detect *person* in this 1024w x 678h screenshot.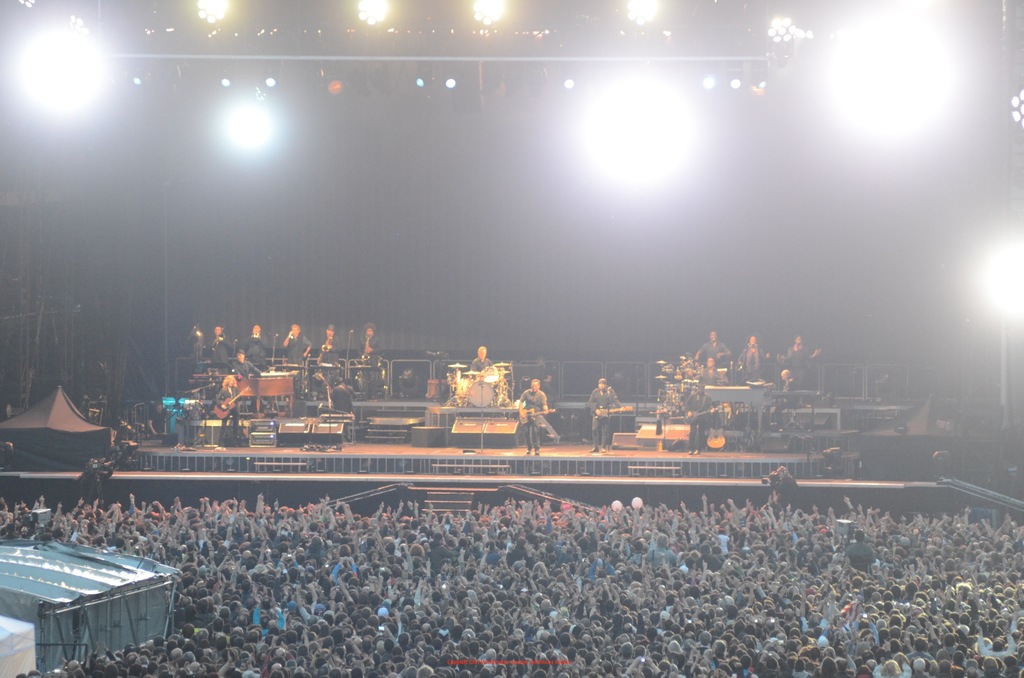
Detection: 362/323/381/401.
